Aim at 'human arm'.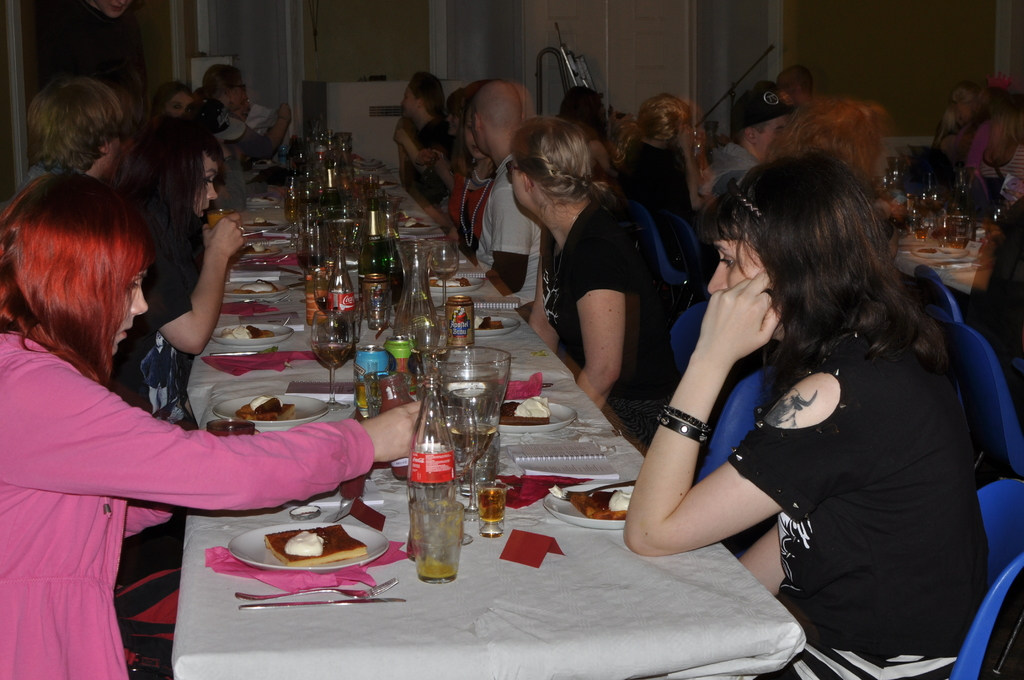
Aimed at [431,131,465,184].
